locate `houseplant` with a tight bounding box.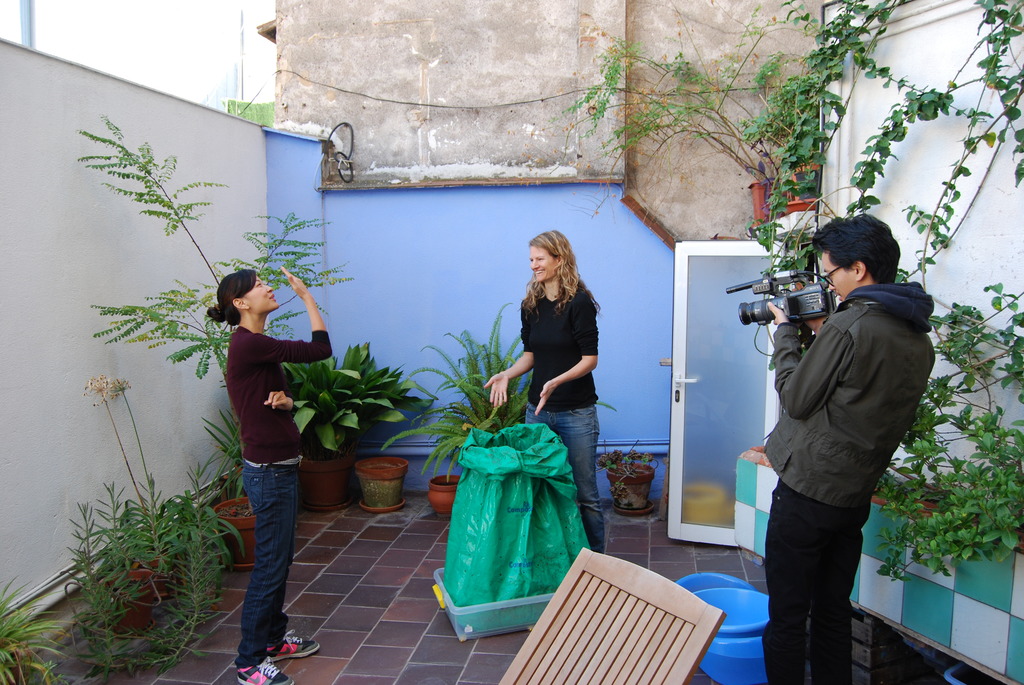
l=63, t=478, r=232, b=670.
